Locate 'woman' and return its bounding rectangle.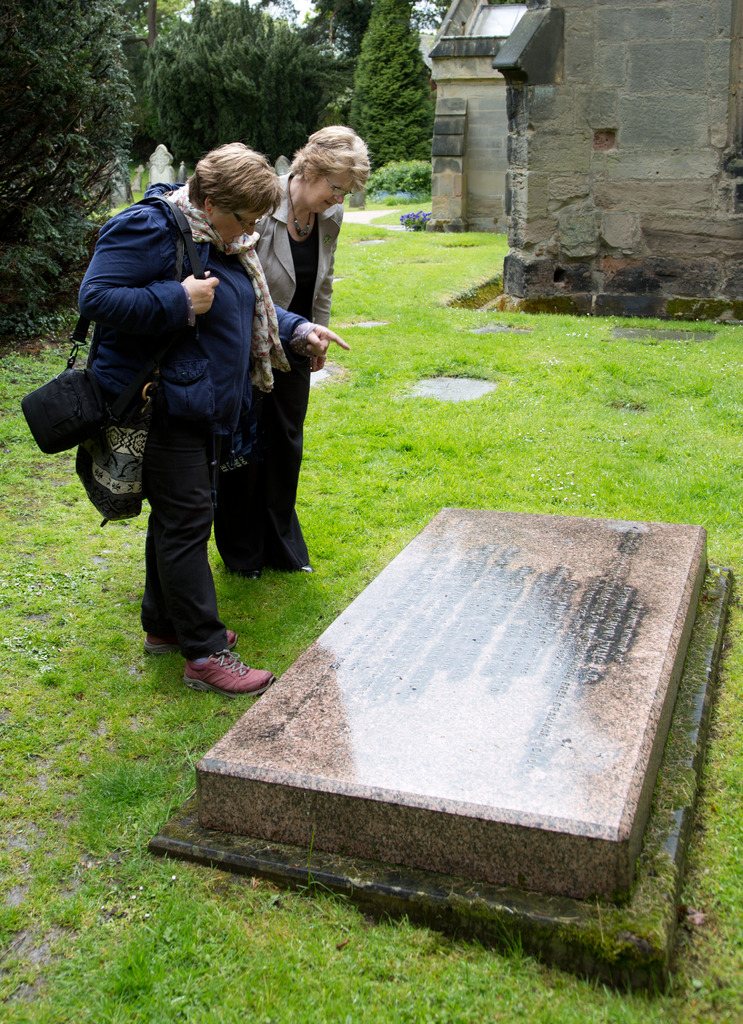
locate(206, 113, 372, 590).
